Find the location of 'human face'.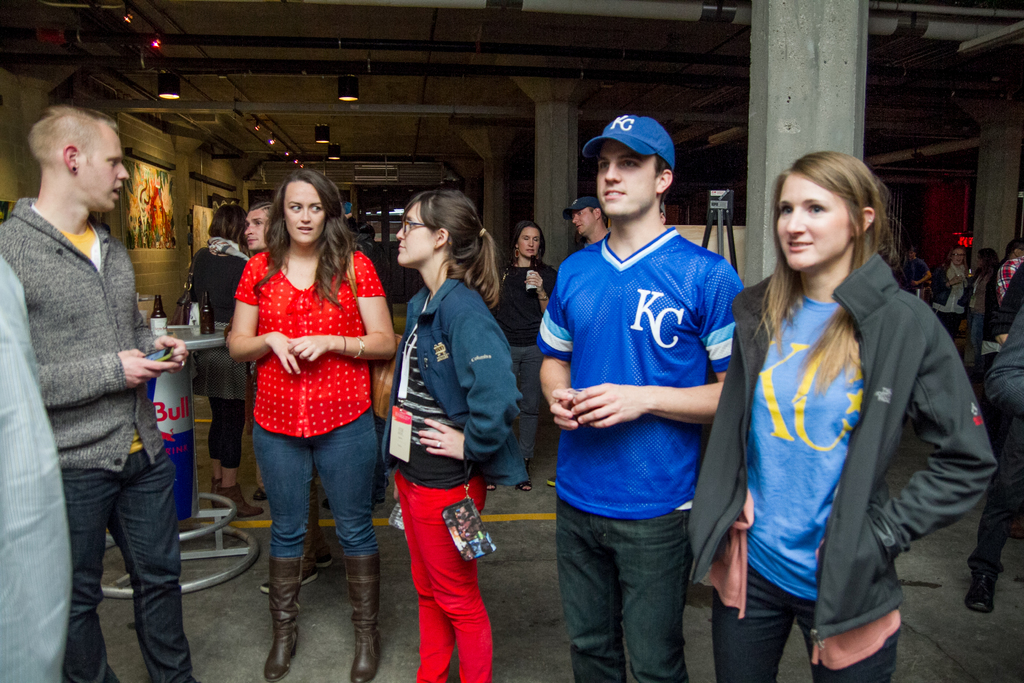
Location: [397, 201, 436, 267].
